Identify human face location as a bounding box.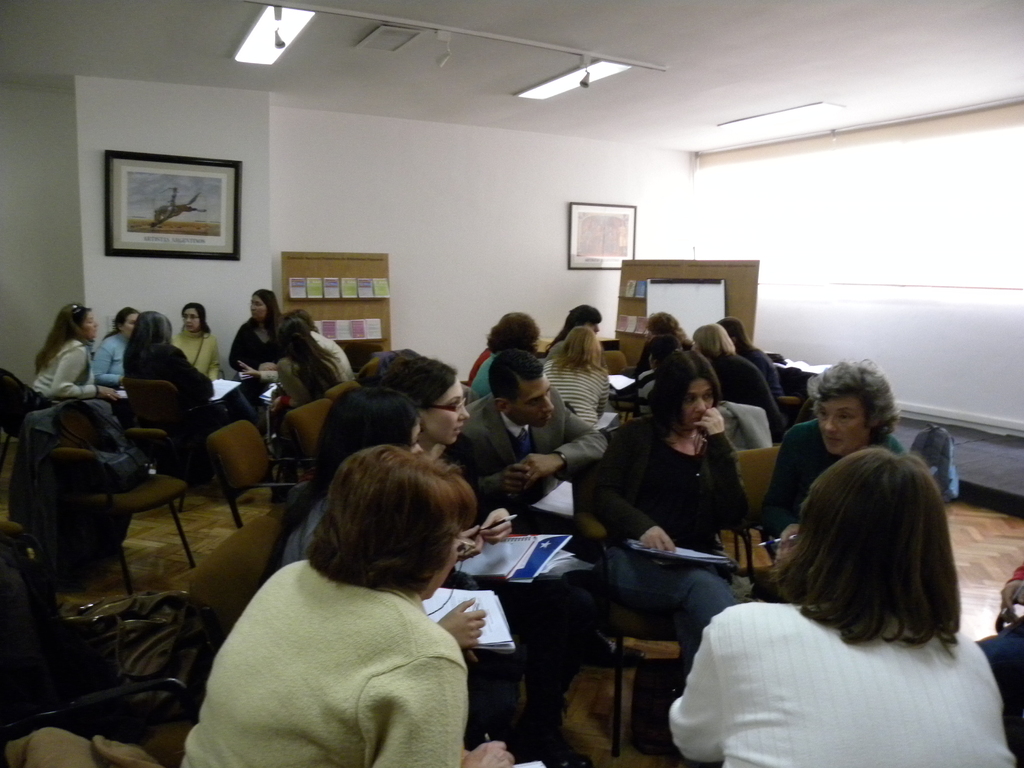
409/421/424/453.
